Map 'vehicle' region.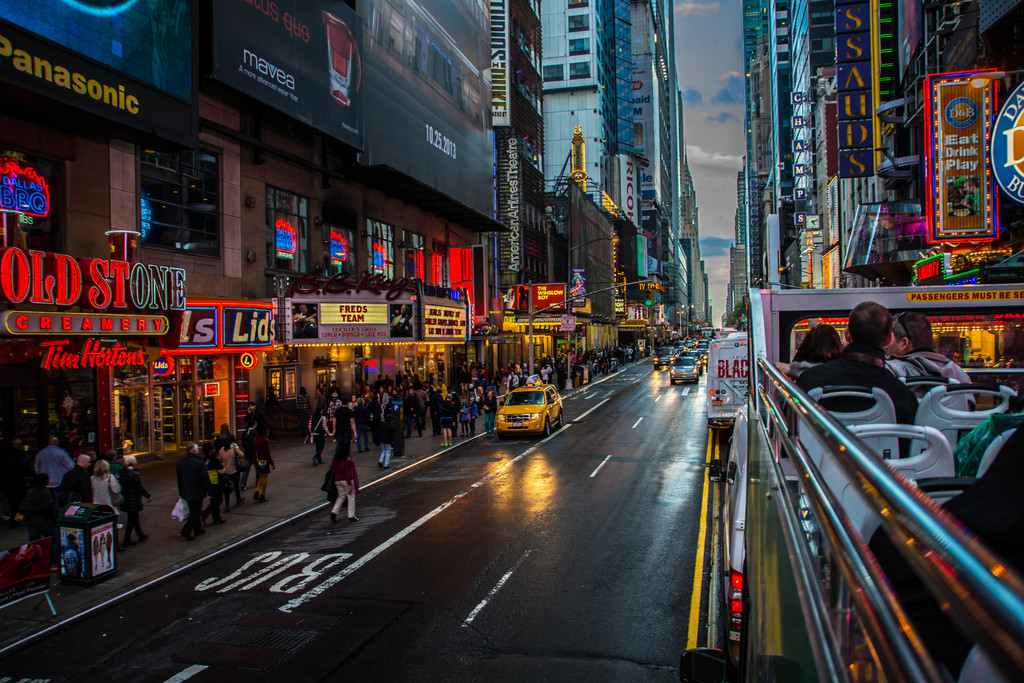
Mapped to [709, 331, 752, 432].
